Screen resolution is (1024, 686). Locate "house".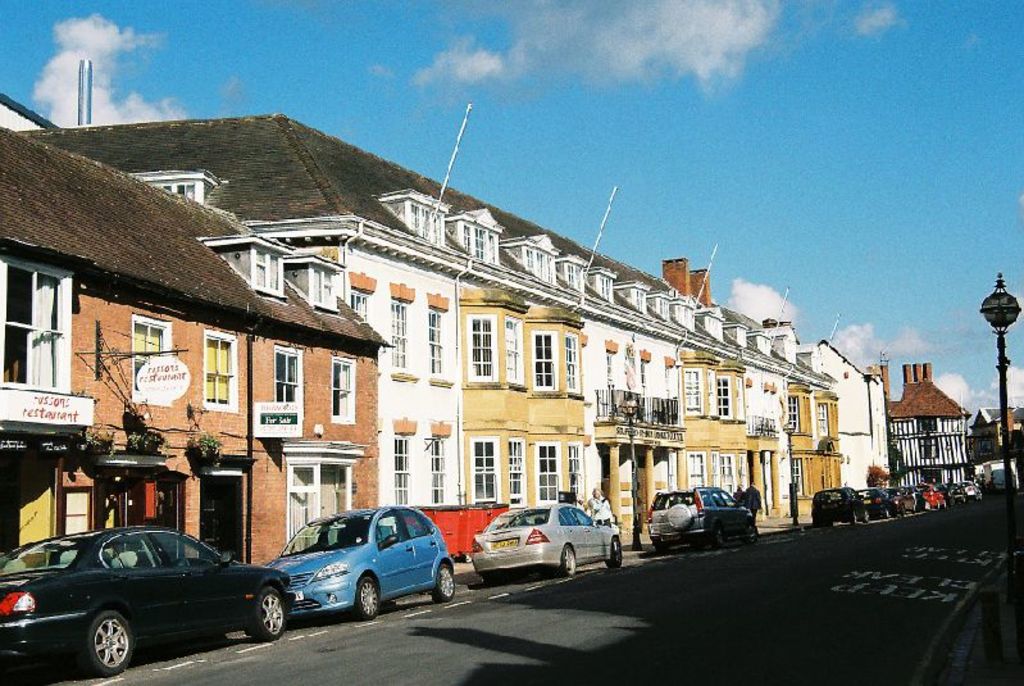
[887, 374, 975, 494].
